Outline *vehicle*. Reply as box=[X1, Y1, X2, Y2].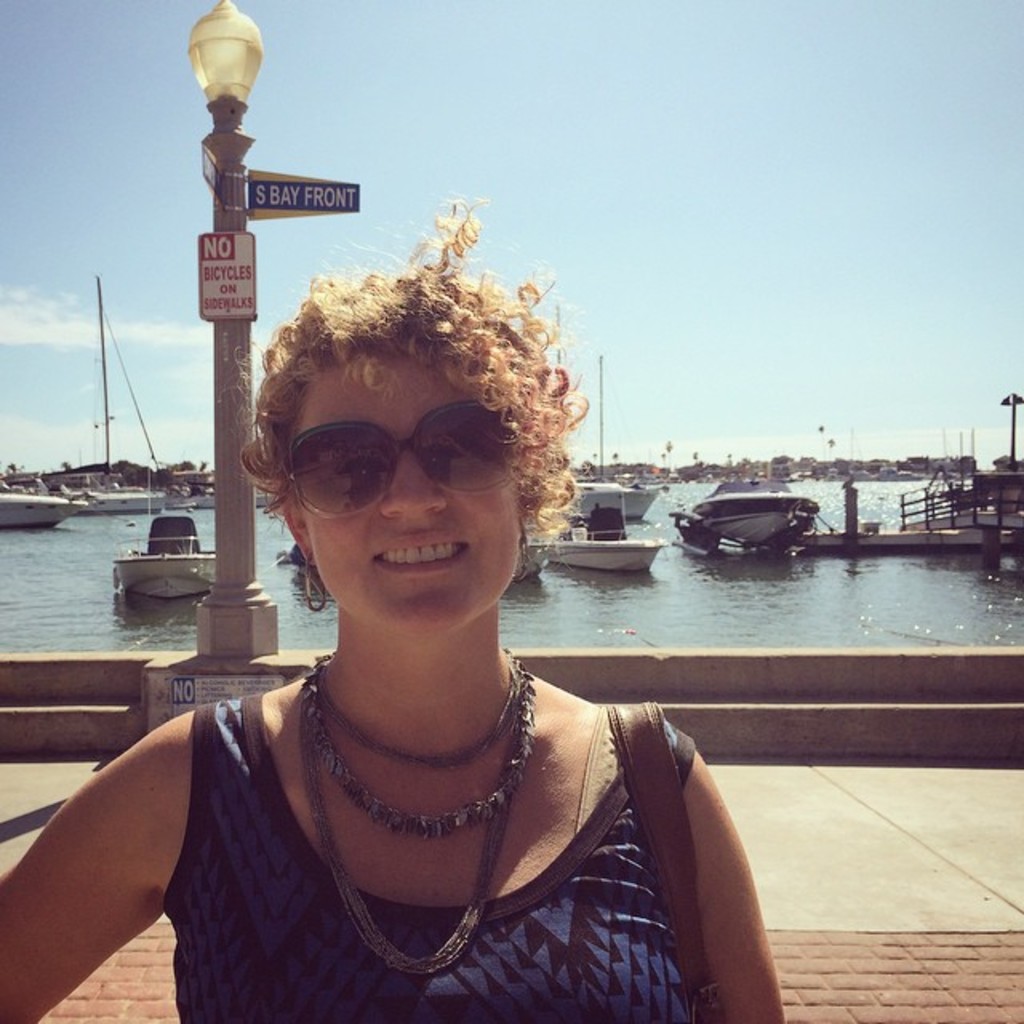
box=[109, 514, 214, 597].
